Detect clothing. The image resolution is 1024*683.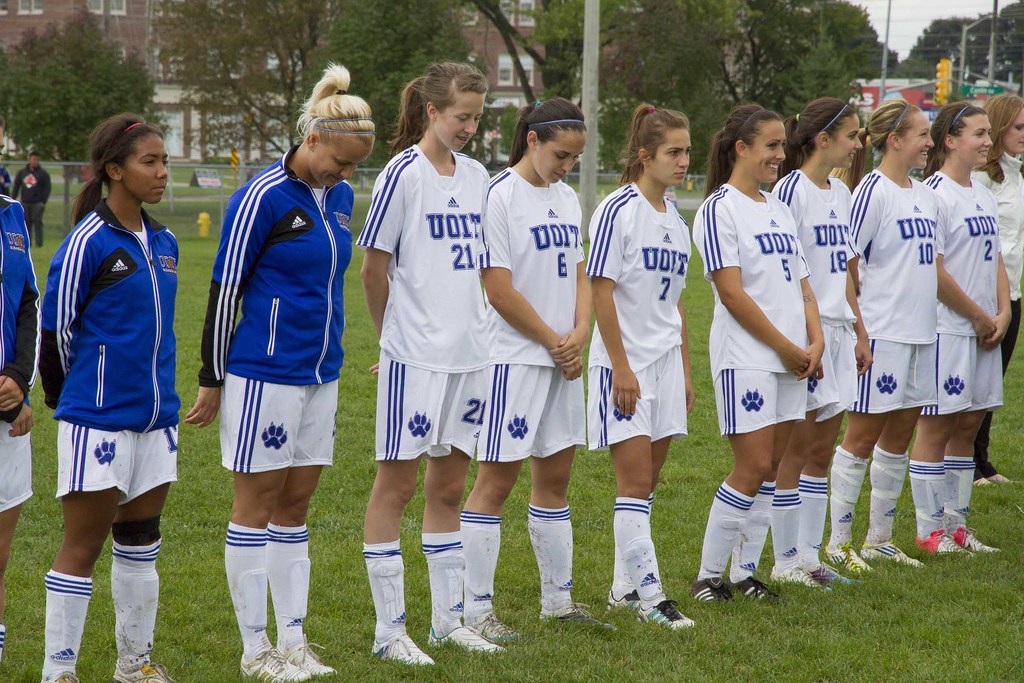
Rect(8, 165, 53, 249).
